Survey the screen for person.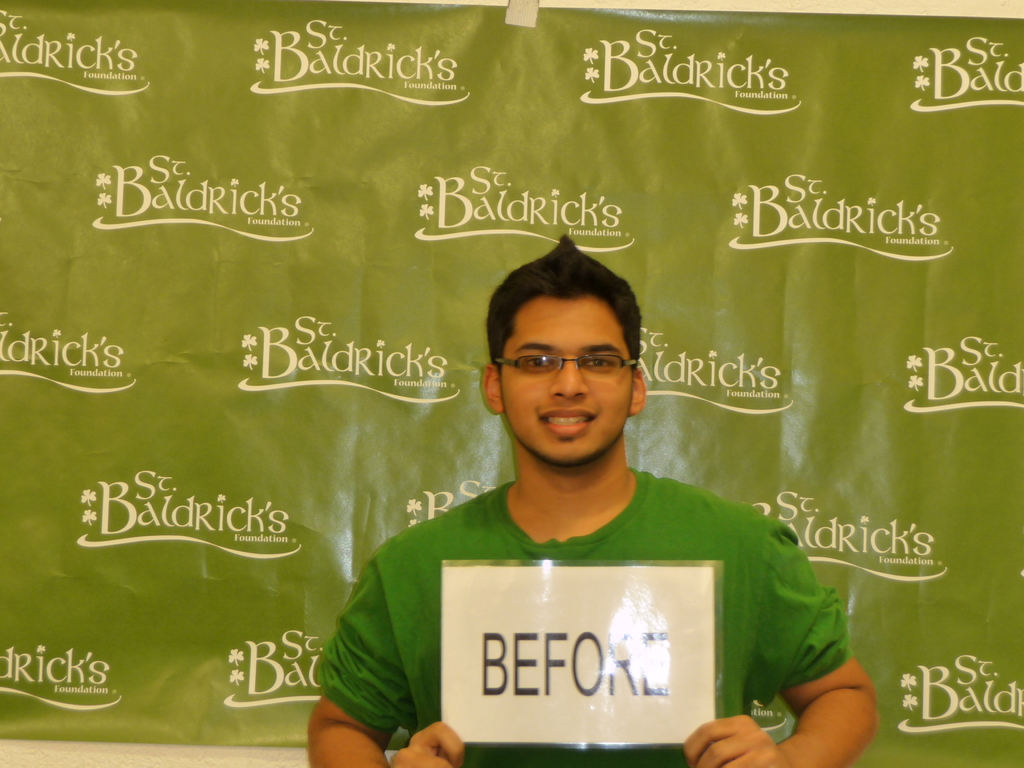
Survey found: l=433, t=228, r=774, b=652.
